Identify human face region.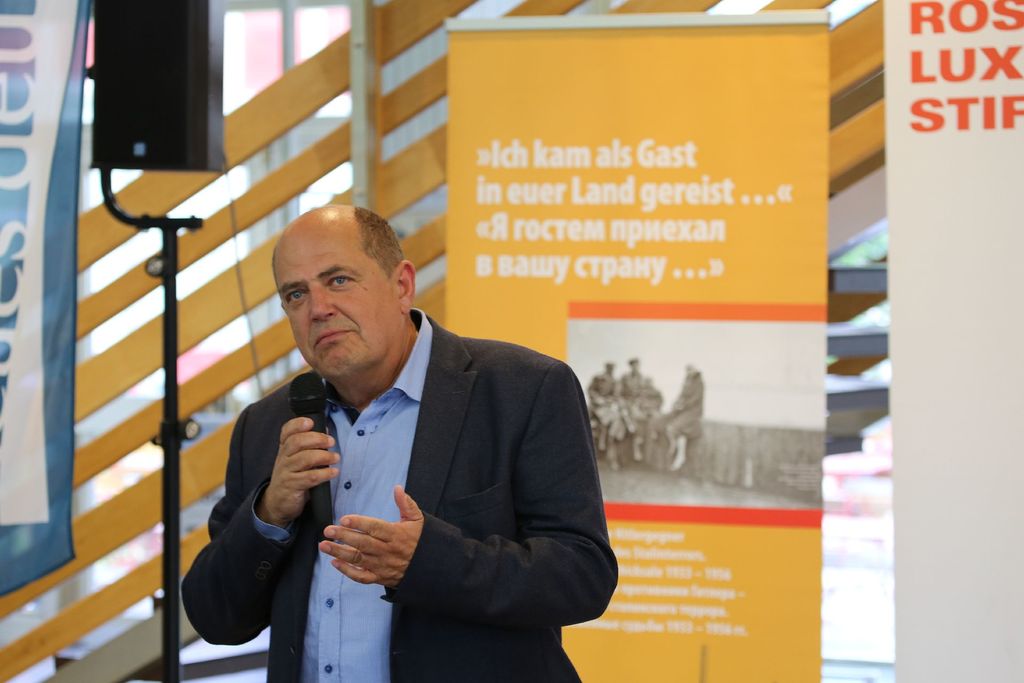
Region: 270, 226, 401, 377.
